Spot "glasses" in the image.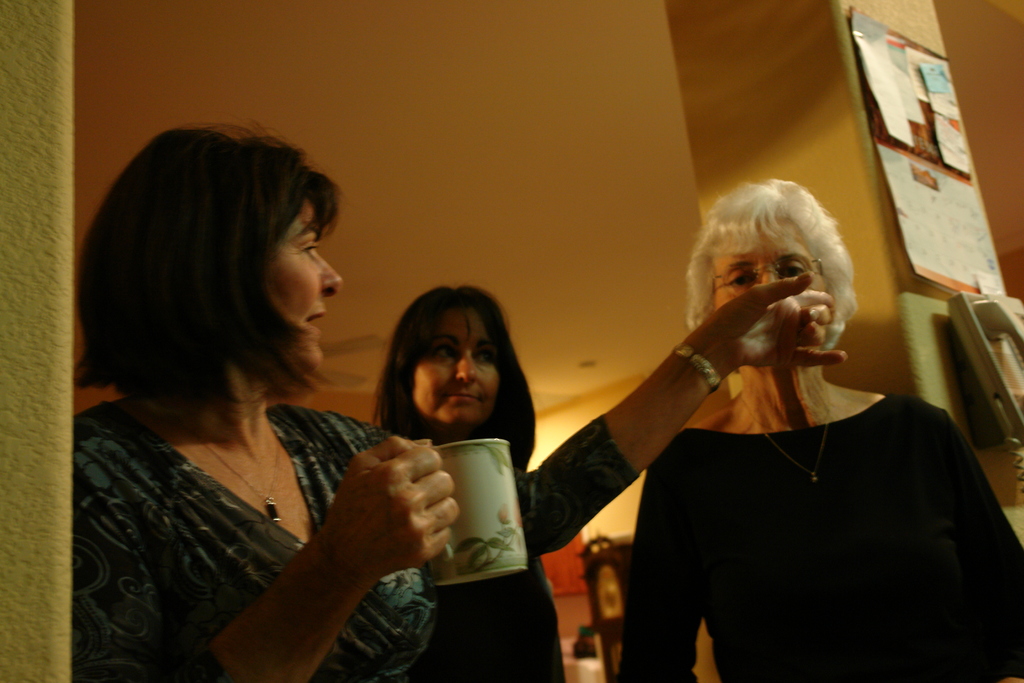
"glasses" found at rect(711, 253, 823, 299).
